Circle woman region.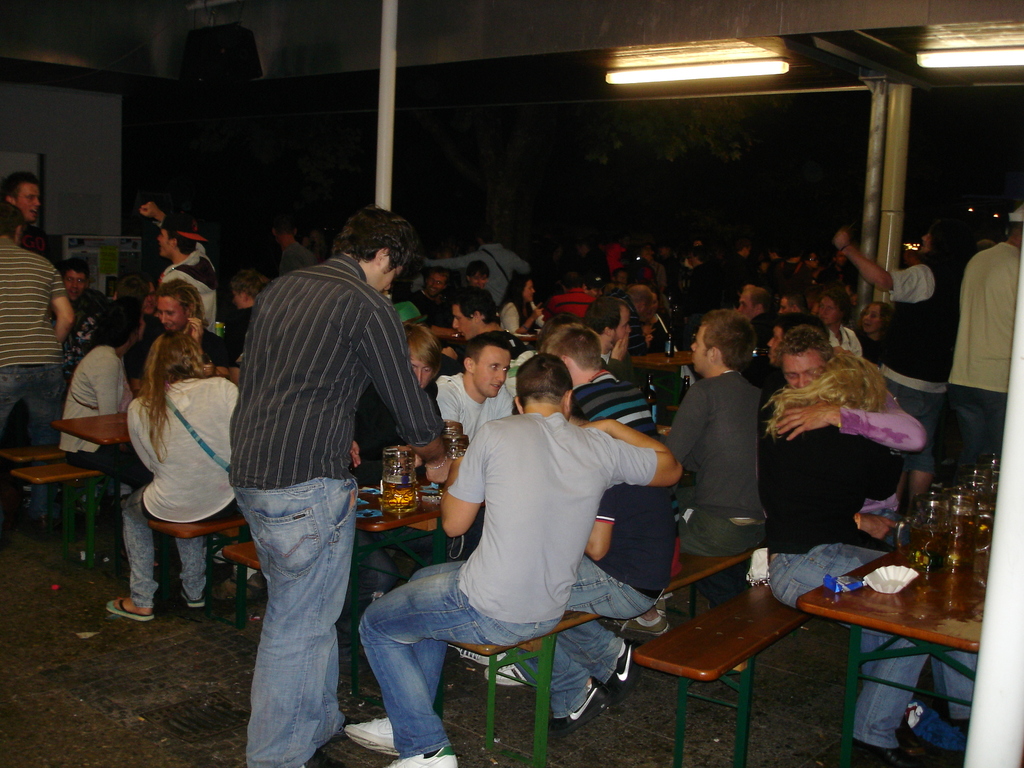
Region: 754, 349, 940, 767.
